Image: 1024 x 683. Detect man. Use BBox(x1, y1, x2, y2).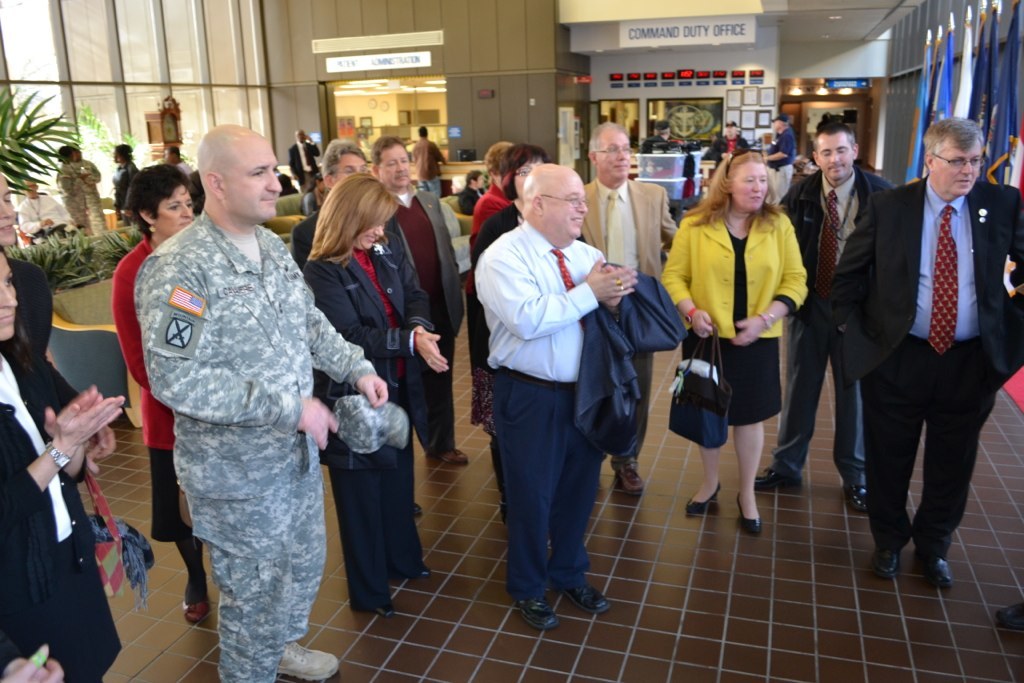
BBox(0, 173, 59, 350).
